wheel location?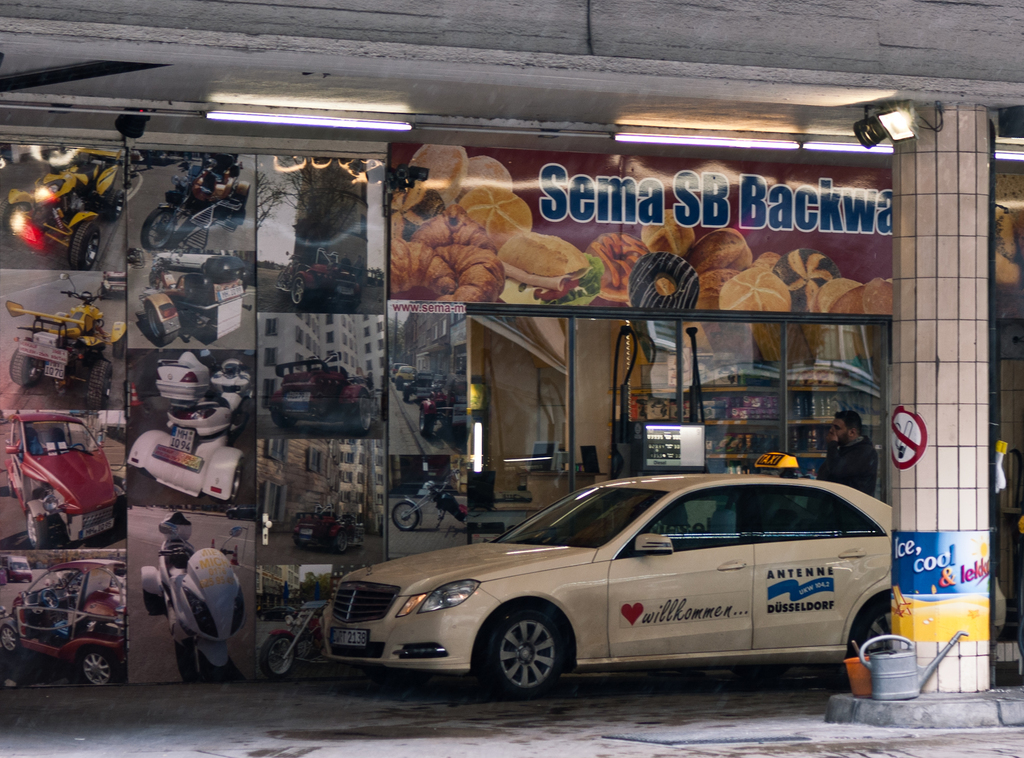
6, 479, 17, 499
